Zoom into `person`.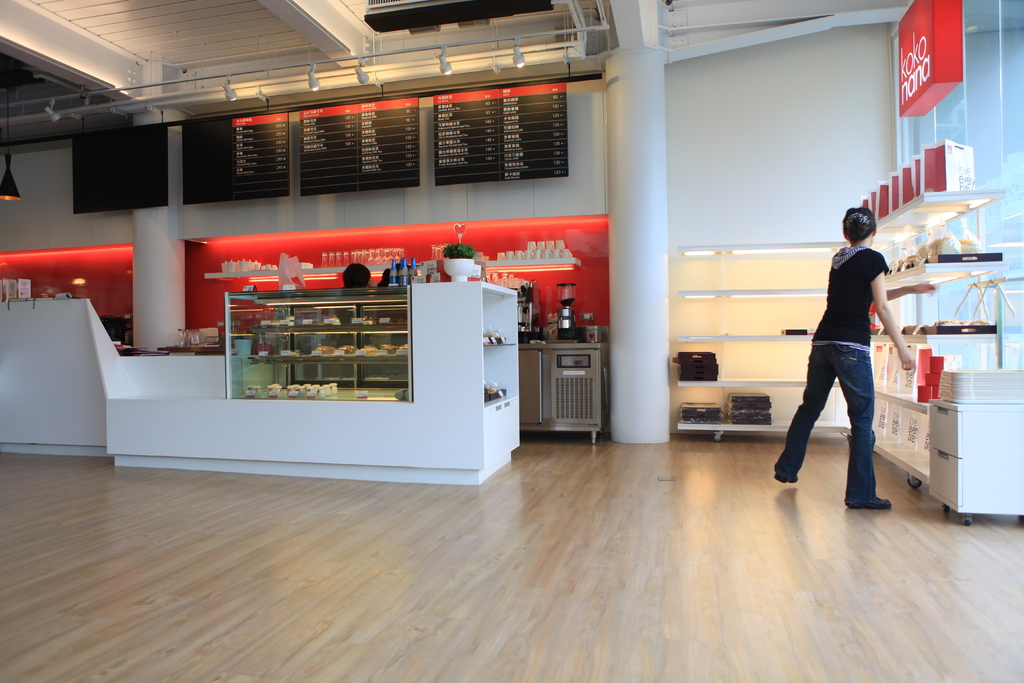
Zoom target: (796,197,912,506).
